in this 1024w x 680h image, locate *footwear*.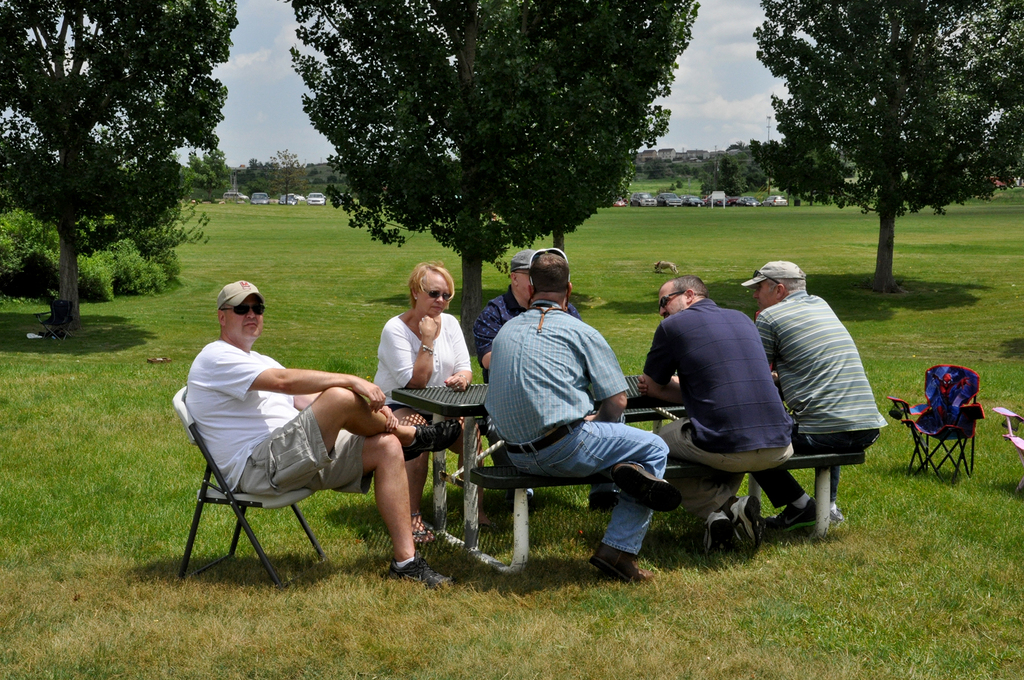
Bounding box: detection(827, 498, 843, 521).
